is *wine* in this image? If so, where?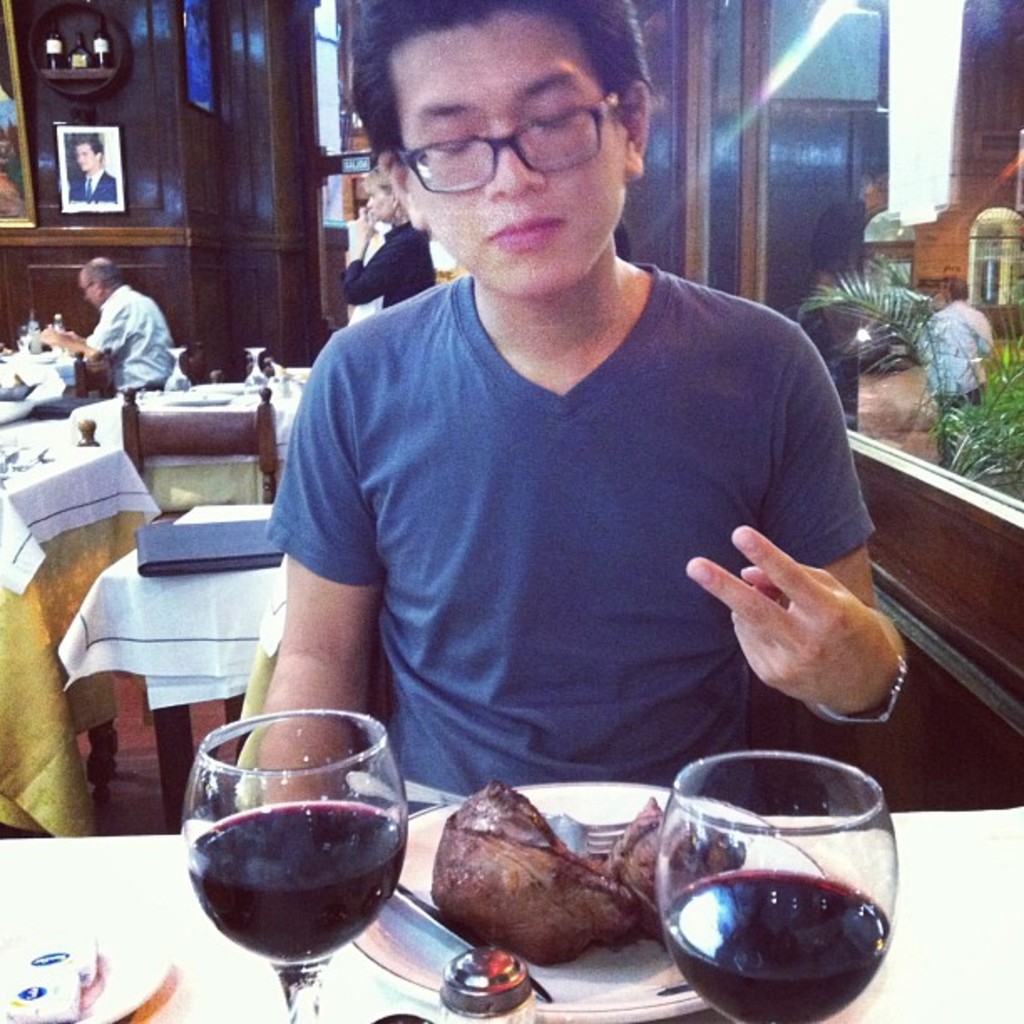
Yes, at 187 669 479 1022.
